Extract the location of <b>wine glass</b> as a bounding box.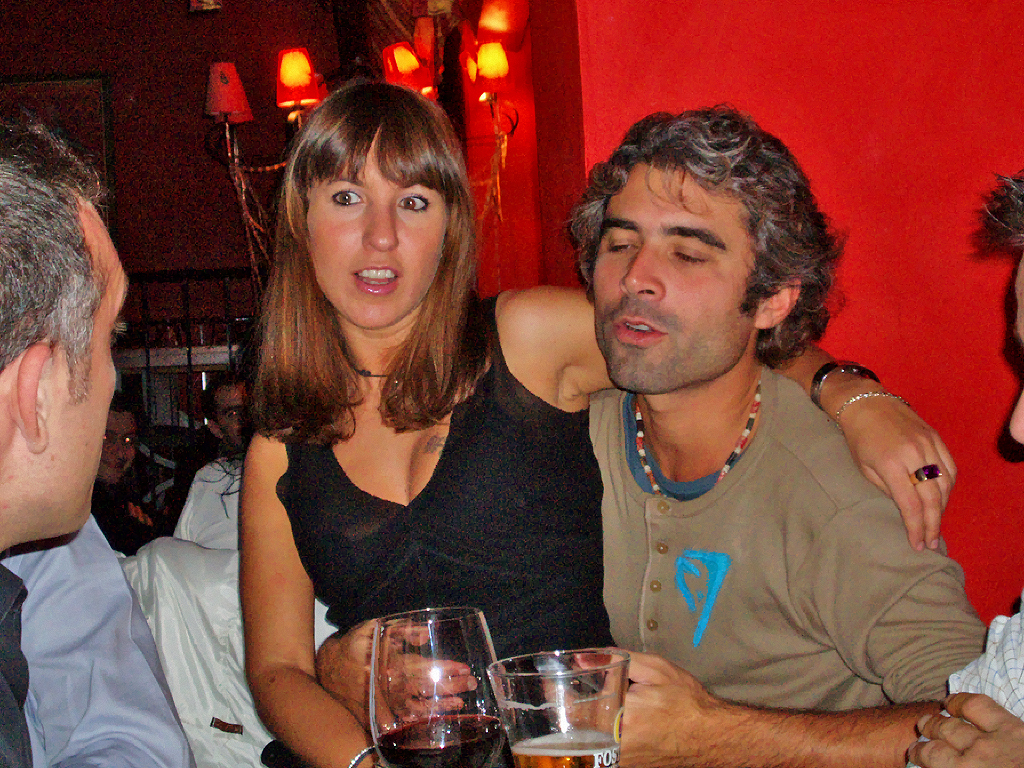
region(369, 601, 512, 767).
